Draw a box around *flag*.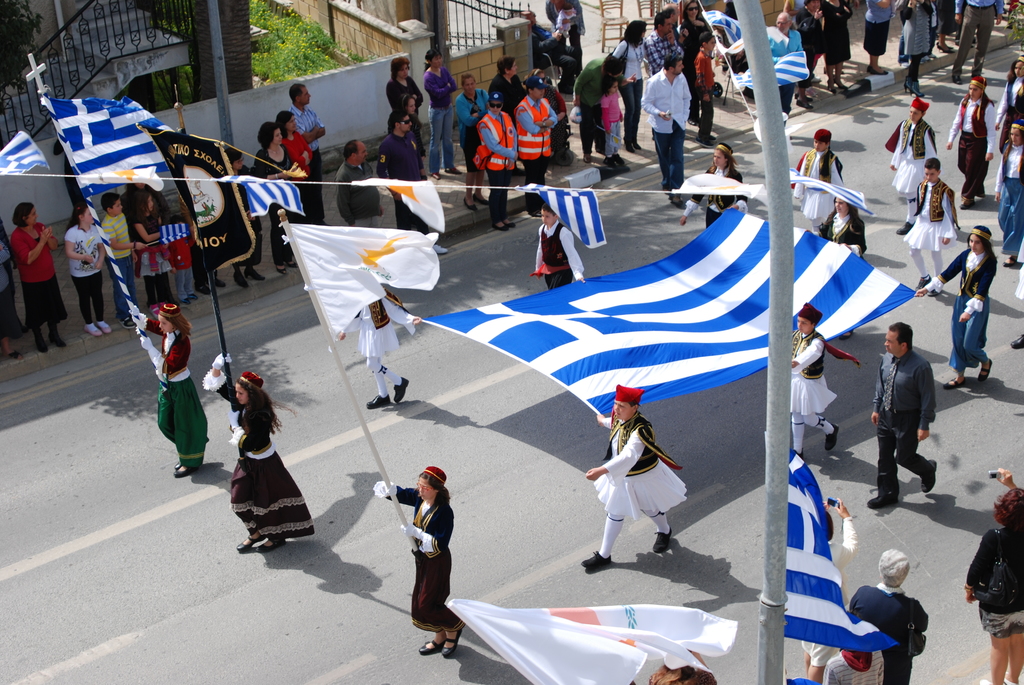
box=[735, 47, 810, 96].
